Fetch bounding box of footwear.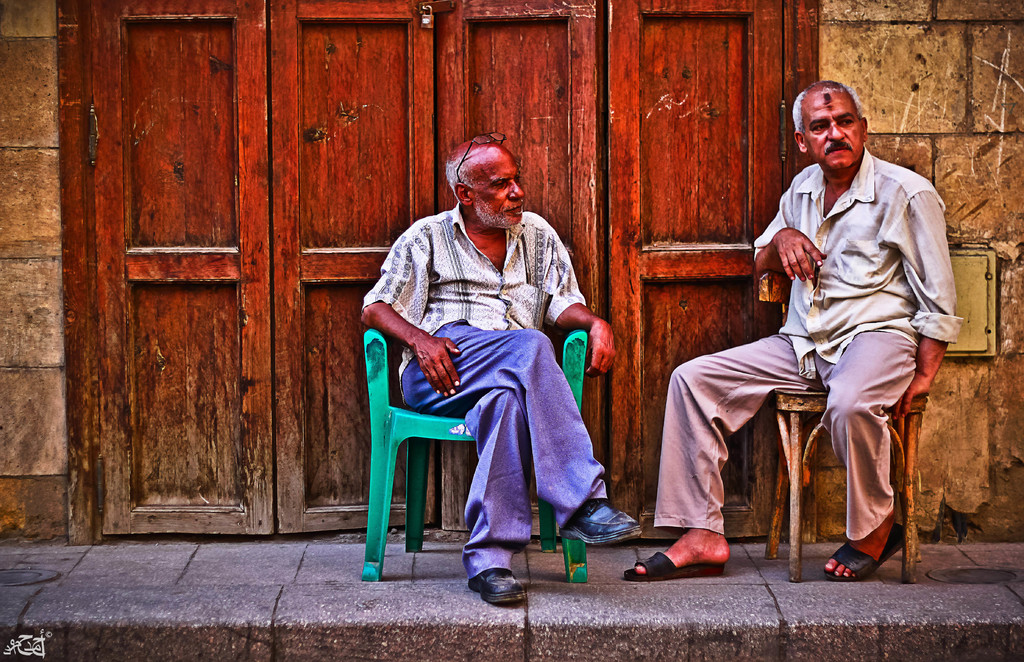
Bbox: box=[557, 506, 648, 549].
